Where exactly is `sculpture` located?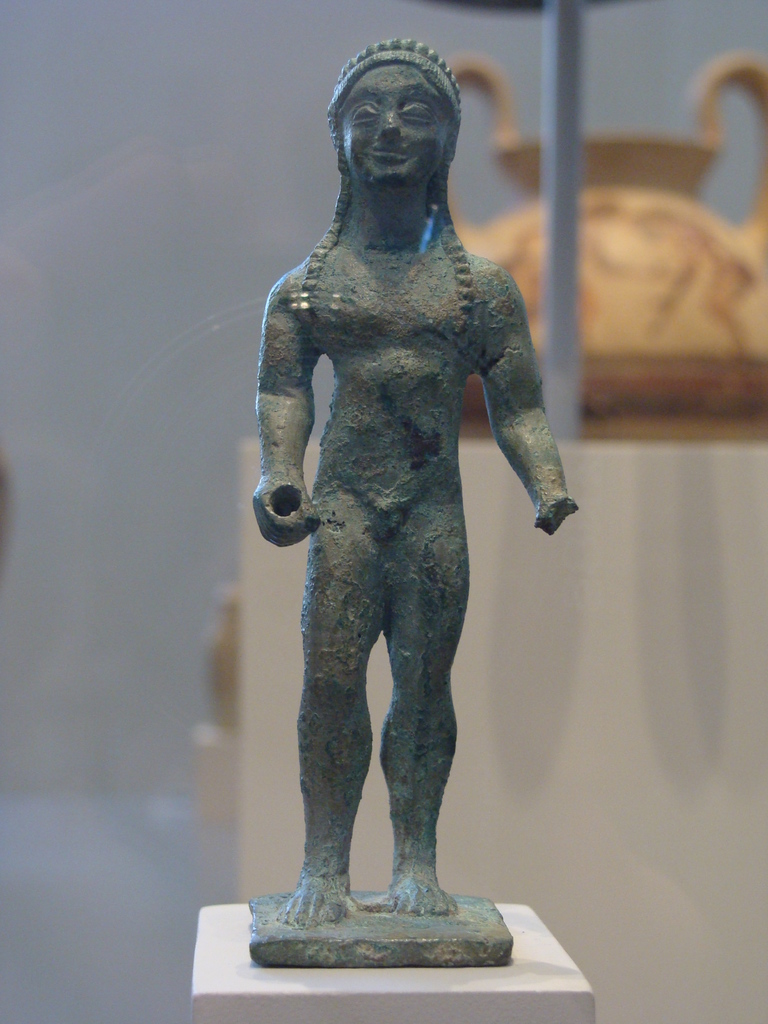
Its bounding box is BBox(254, 38, 583, 967).
